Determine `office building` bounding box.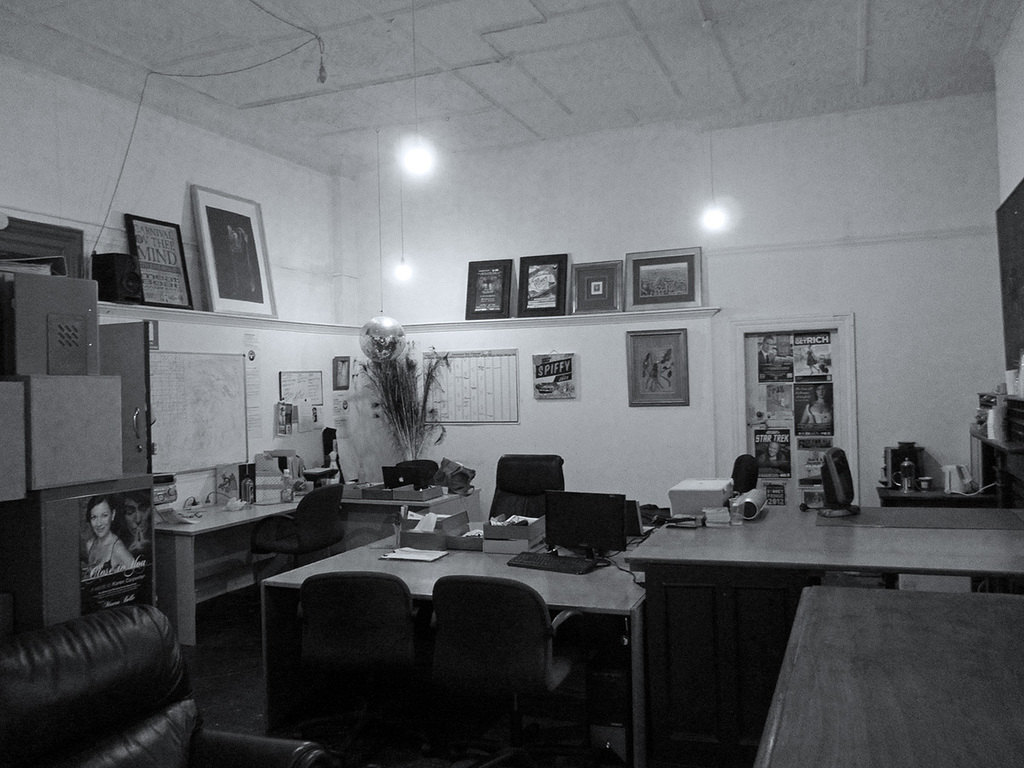
Determined: <bbox>44, 30, 981, 757</bbox>.
